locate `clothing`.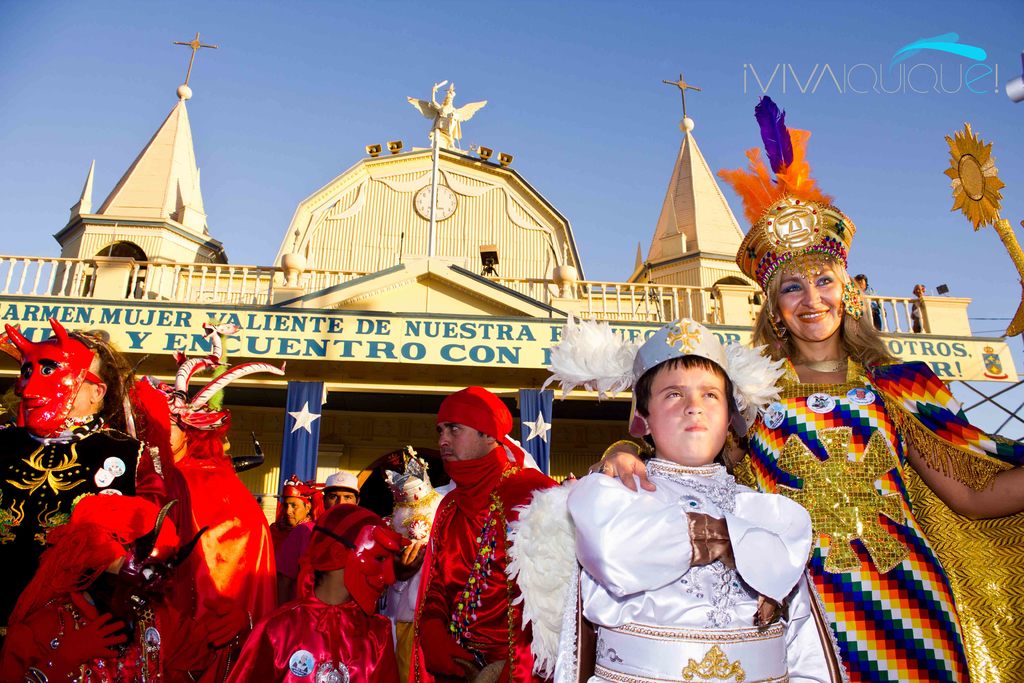
Bounding box: (607, 349, 1023, 682).
